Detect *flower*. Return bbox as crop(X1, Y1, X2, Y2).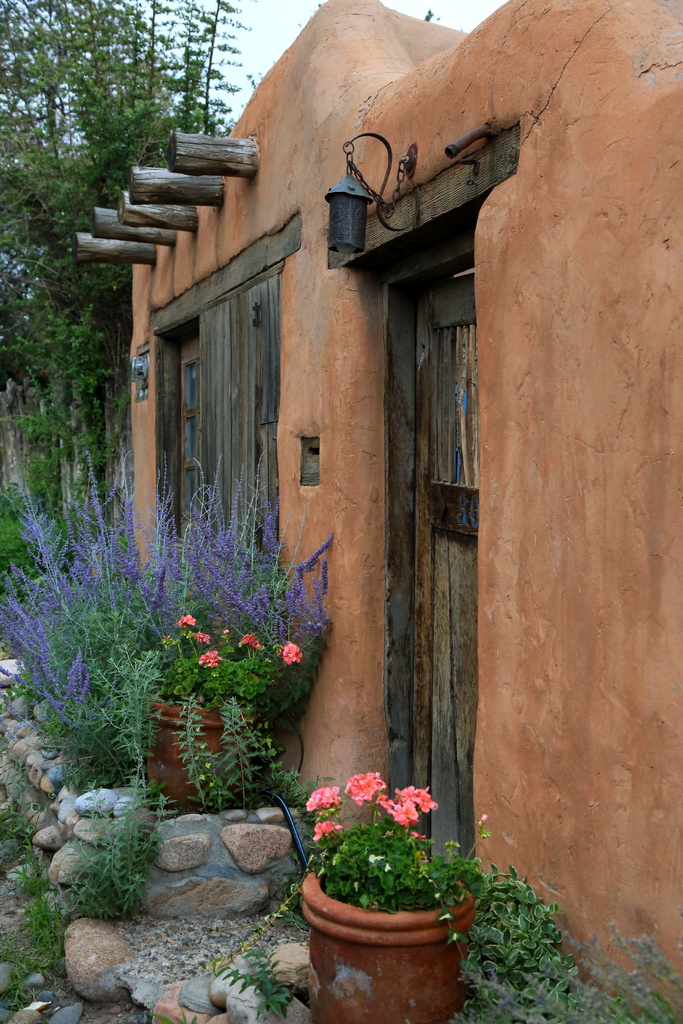
crop(388, 784, 448, 831).
